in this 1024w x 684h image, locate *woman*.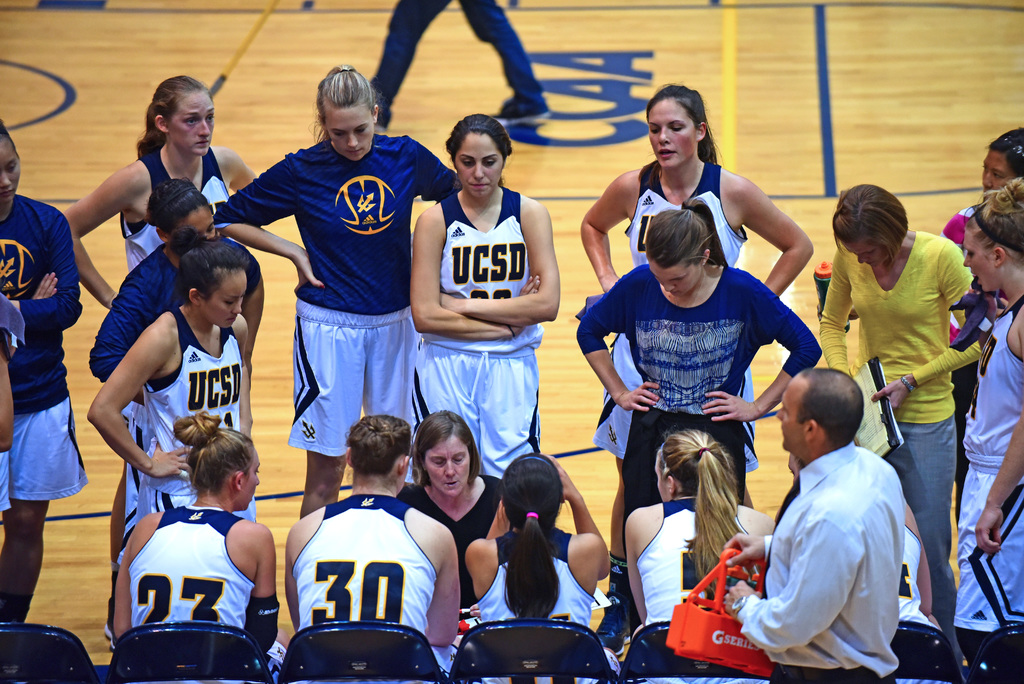
Bounding box: [left=939, top=174, right=1023, bottom=683].
